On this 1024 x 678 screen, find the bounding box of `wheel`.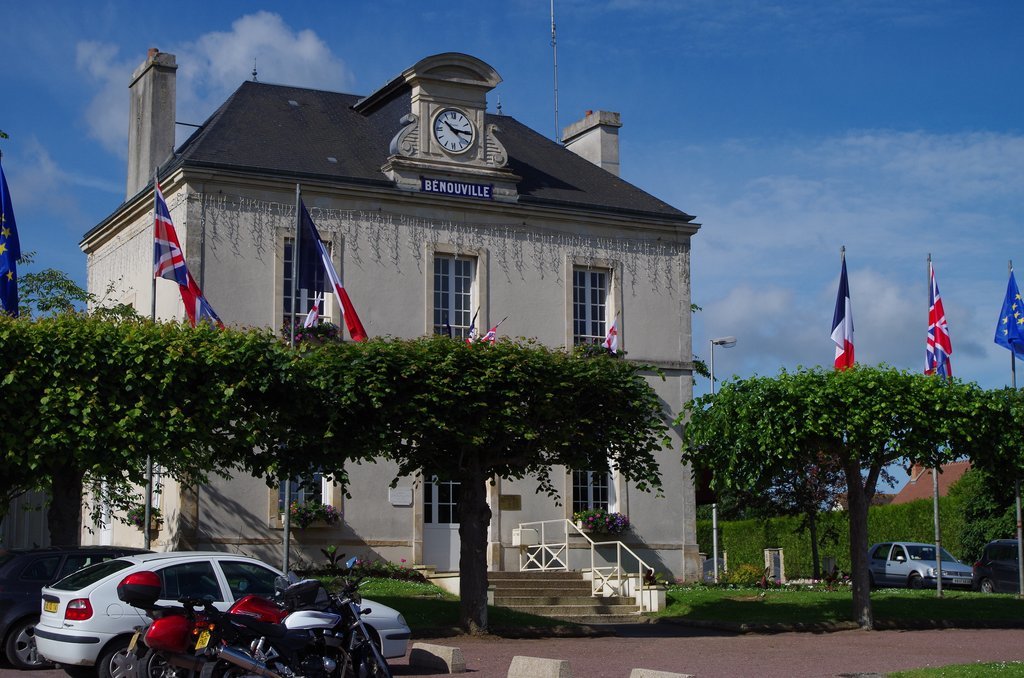
Bounding box: select_region(905, 571, 920, 588).
